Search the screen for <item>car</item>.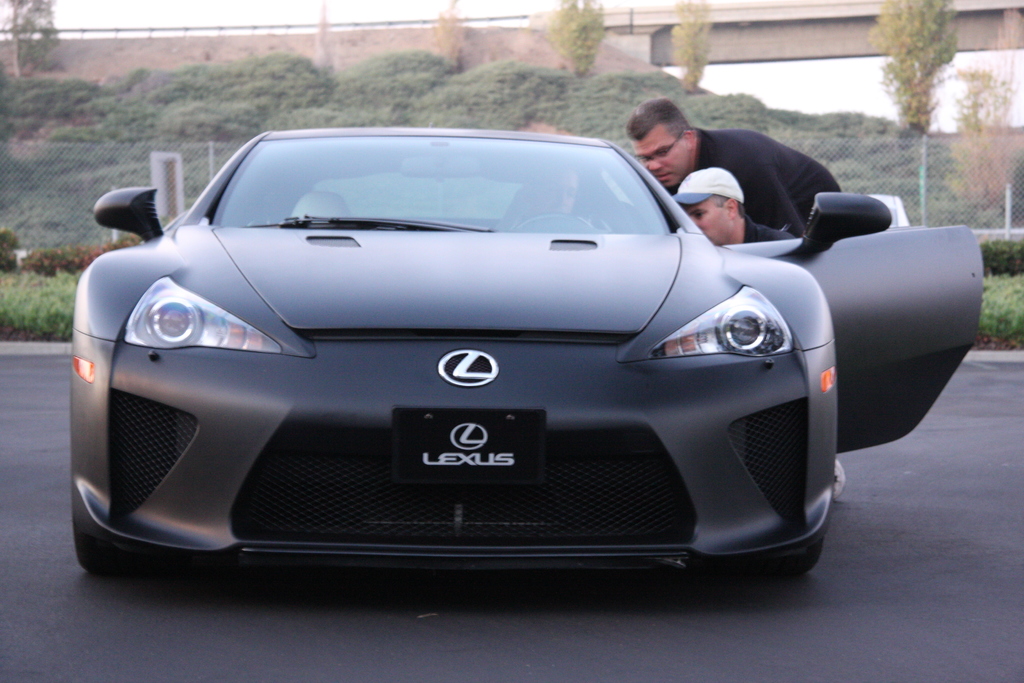
Found at 58/110/930/602.
